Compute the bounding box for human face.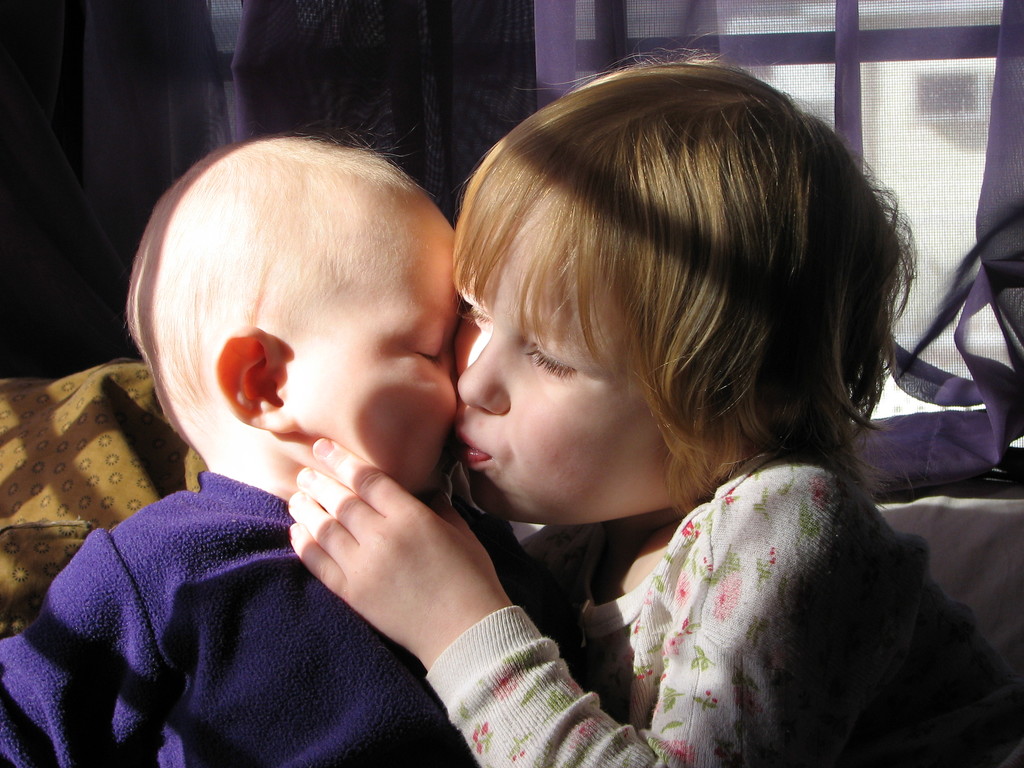
x1=450, y1=223, x2=667, y2=525.
